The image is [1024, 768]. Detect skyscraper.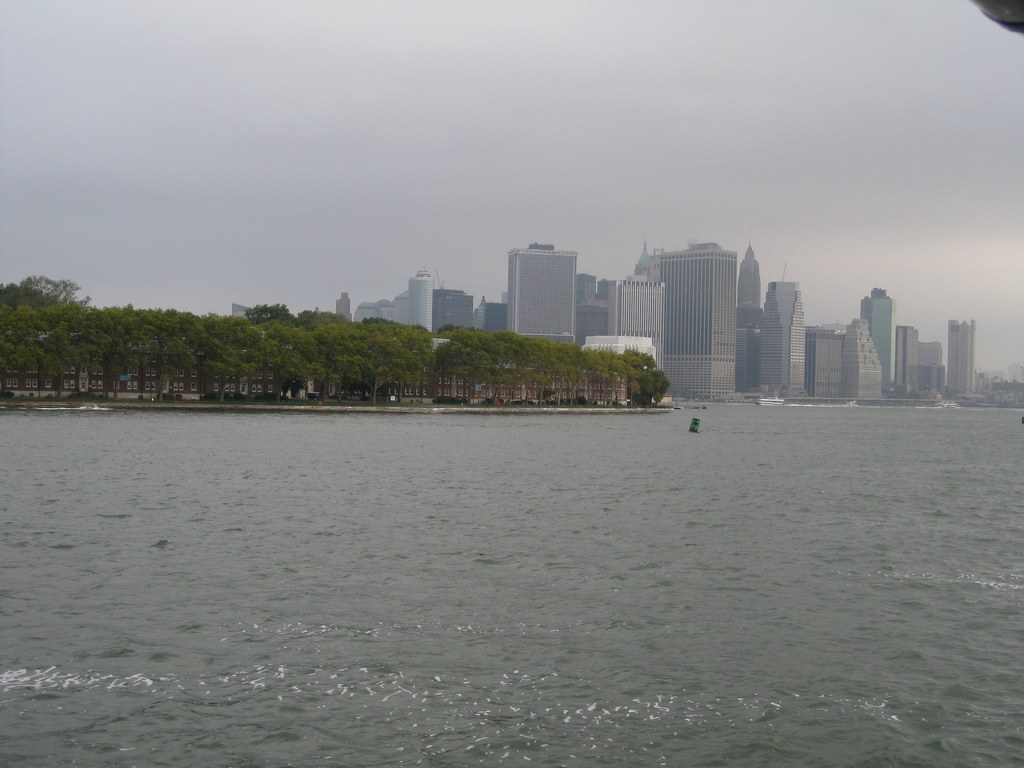
Detection: BBox(743, 234, 765, 365).
